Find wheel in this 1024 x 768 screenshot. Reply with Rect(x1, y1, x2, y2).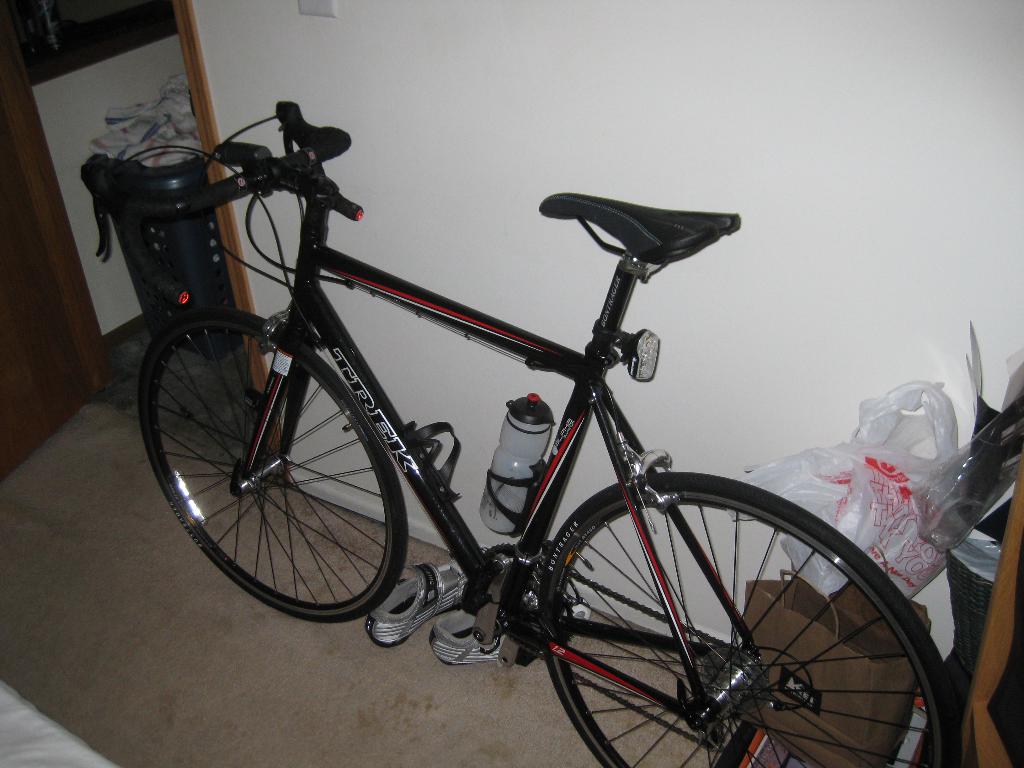
Rect(538, 474, 957, 767).
